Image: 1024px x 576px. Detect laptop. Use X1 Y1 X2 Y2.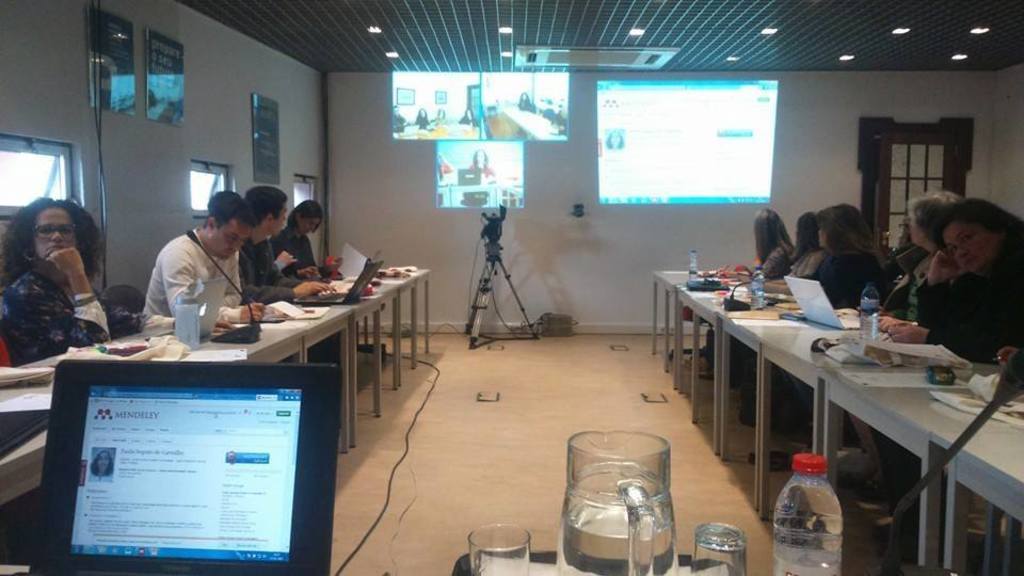
110 277 227 346.
